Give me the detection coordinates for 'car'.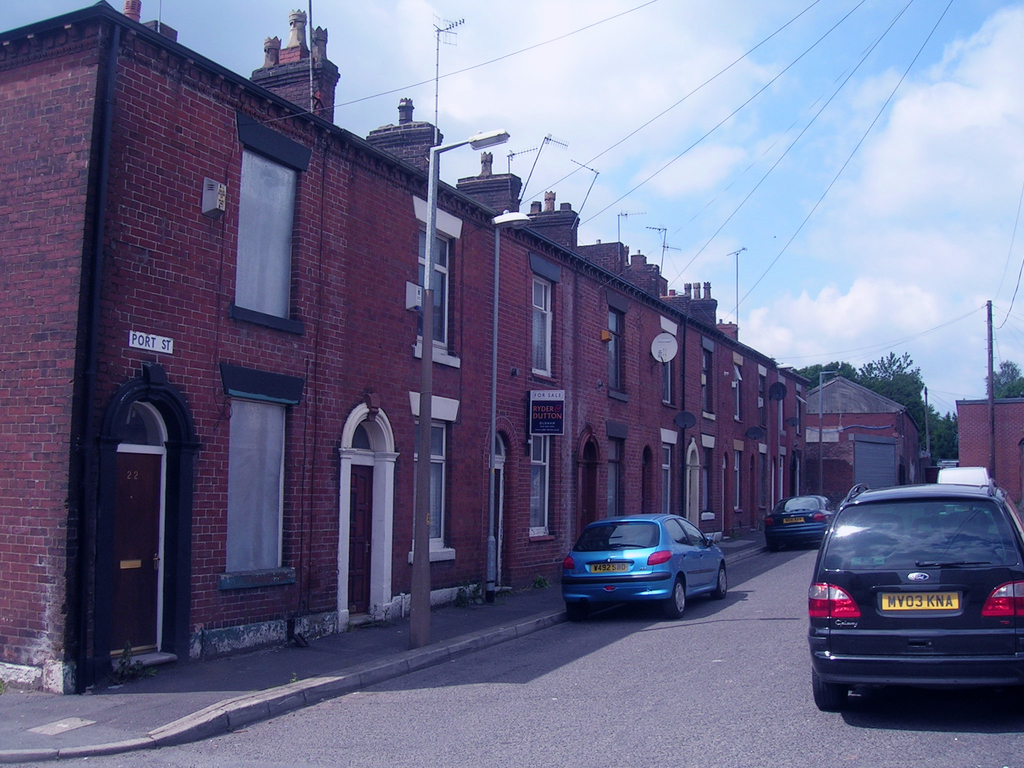
796, 463, 1020, 741.
